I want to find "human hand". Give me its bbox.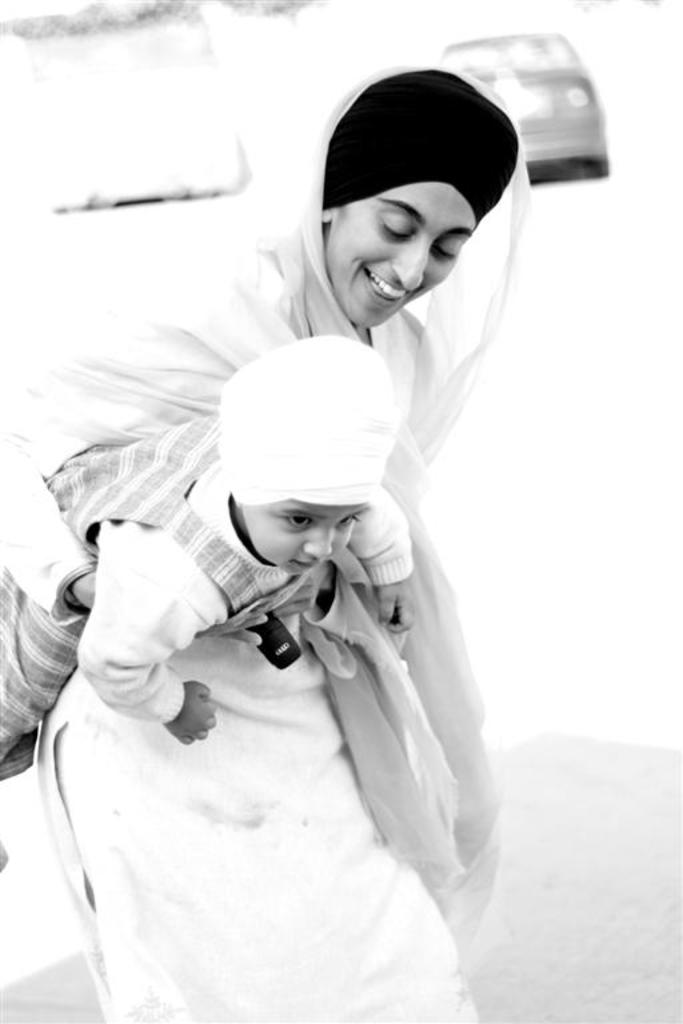
box(376, 575, 420, 640).
